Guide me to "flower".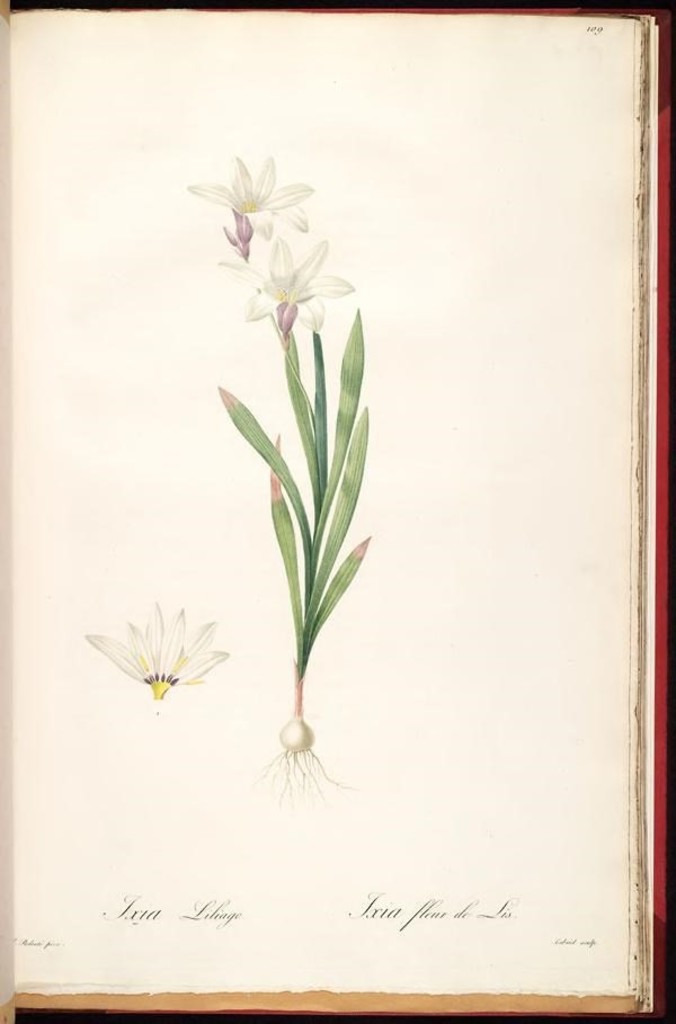
Guidance: 90:603:225:707.
